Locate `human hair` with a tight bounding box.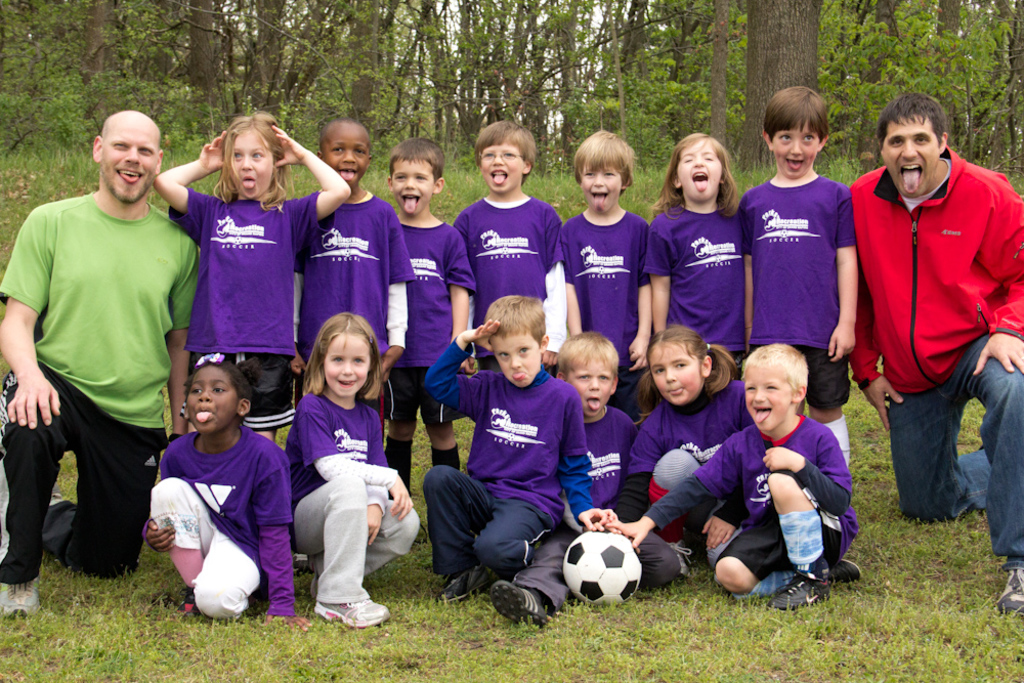
[389, 135, 445, 184].
